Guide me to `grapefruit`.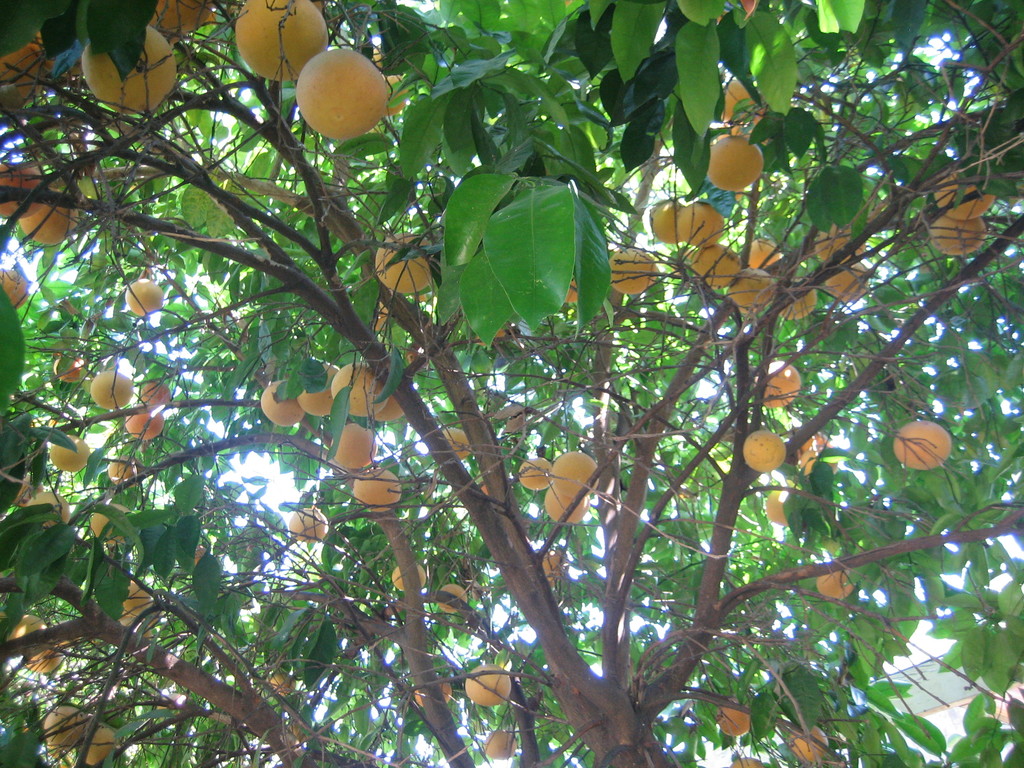
Guidance: 412,672,454,707.
